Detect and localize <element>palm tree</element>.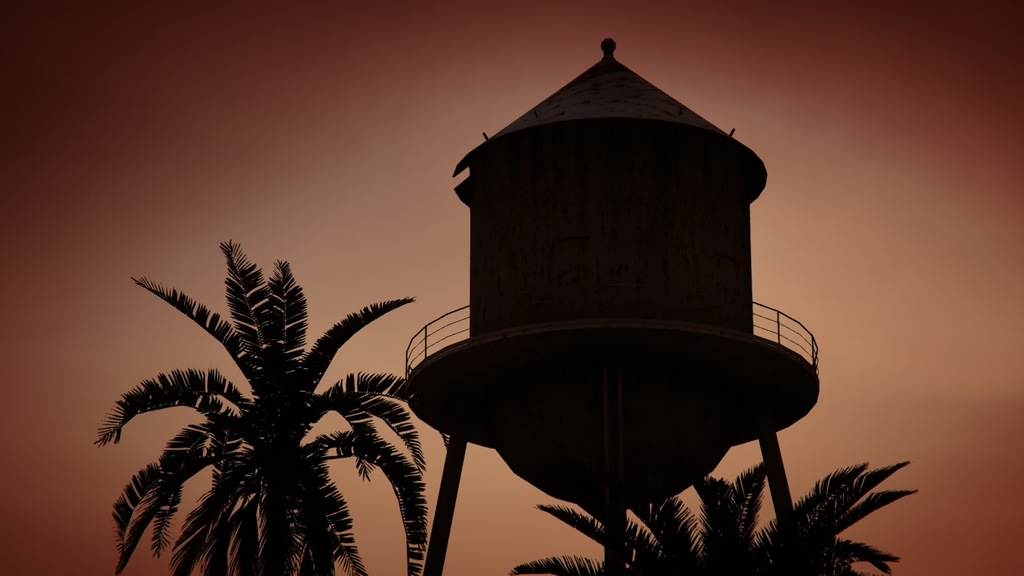
Localized at (x1=97, y1=234, x2=431, y2=575).
